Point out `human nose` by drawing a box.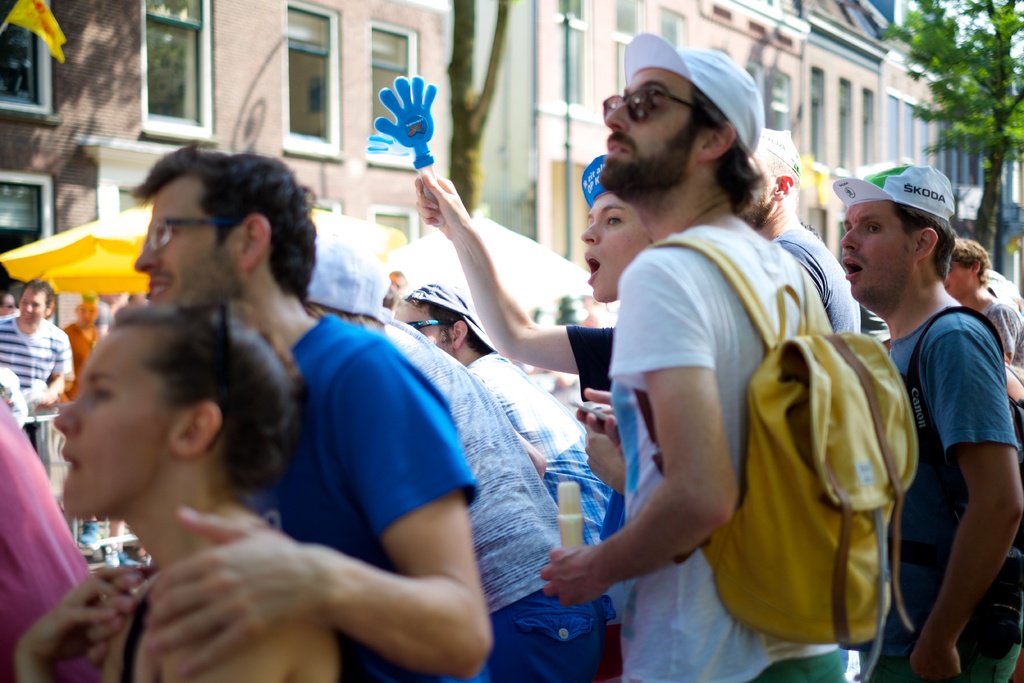
box=[49, 391, 85, 436].
